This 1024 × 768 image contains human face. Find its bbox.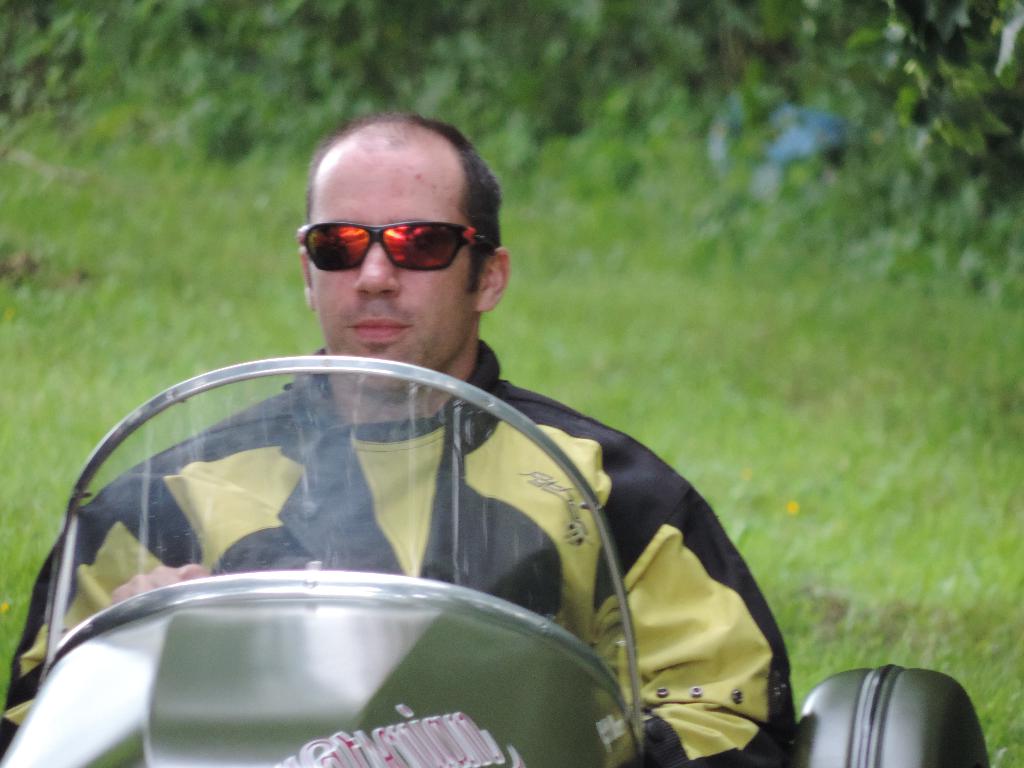
BBox(301, 135, 477, 381).
